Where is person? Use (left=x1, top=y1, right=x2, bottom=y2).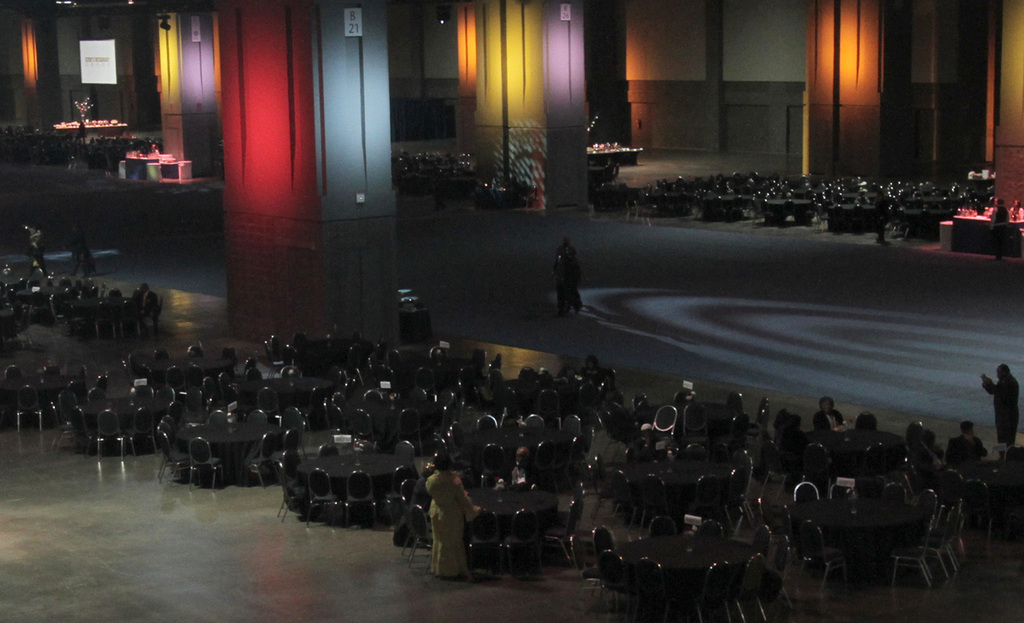
(left=951, top=421, right=988, bottom=462).
